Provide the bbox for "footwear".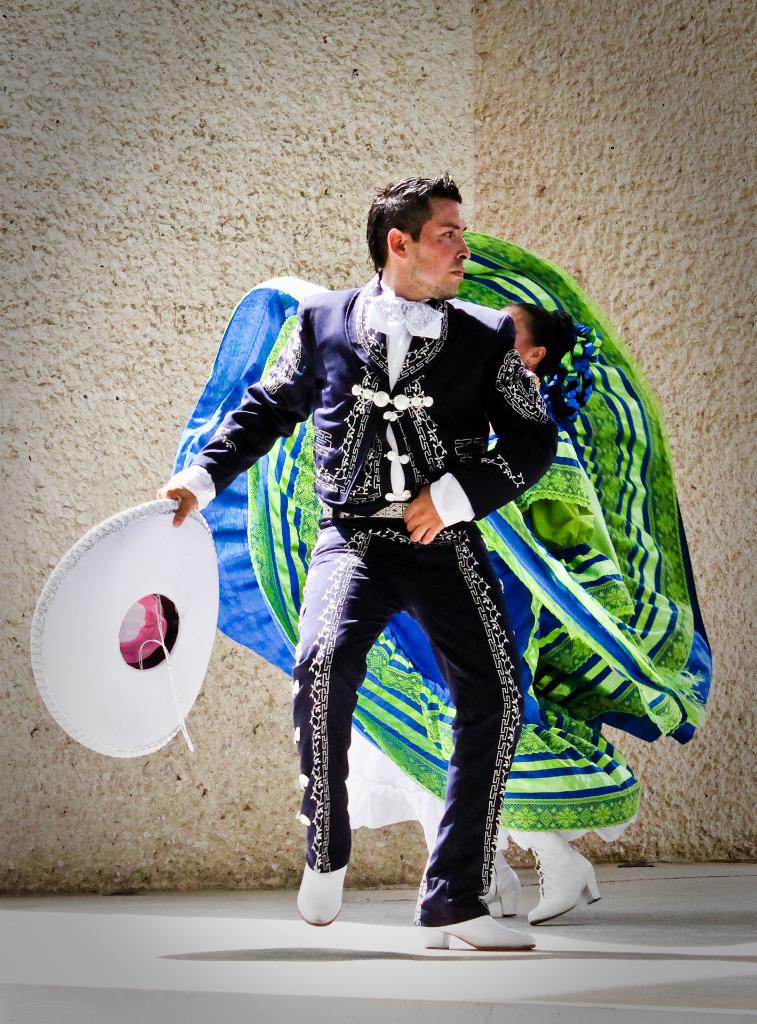
crop(293, 863, 347, 932).
